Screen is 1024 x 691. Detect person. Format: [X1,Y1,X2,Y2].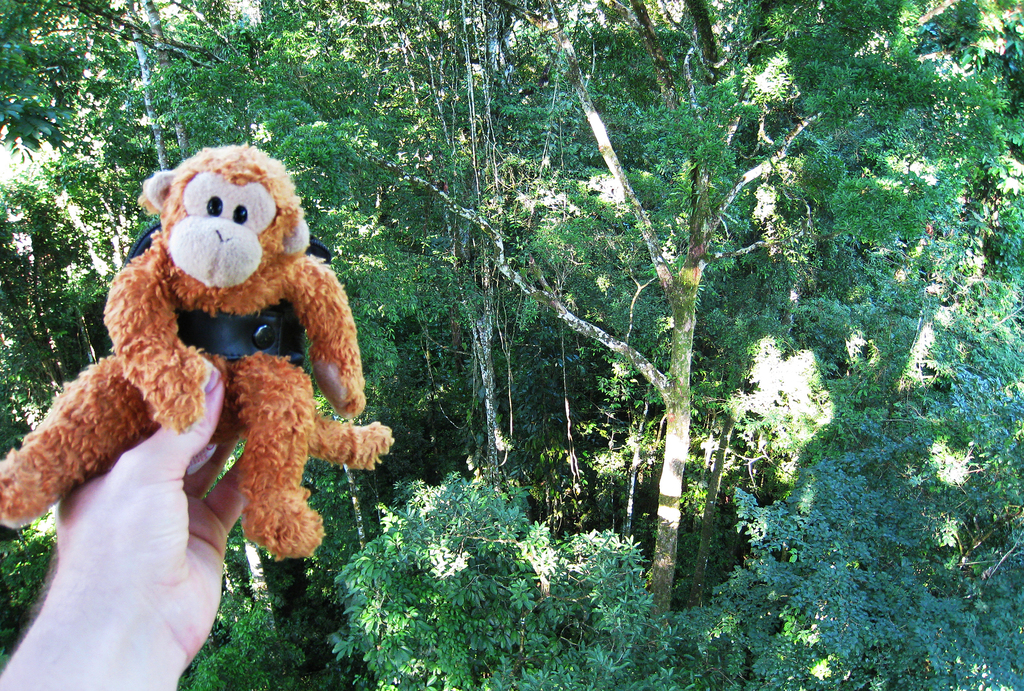
[0,356,261,690].
